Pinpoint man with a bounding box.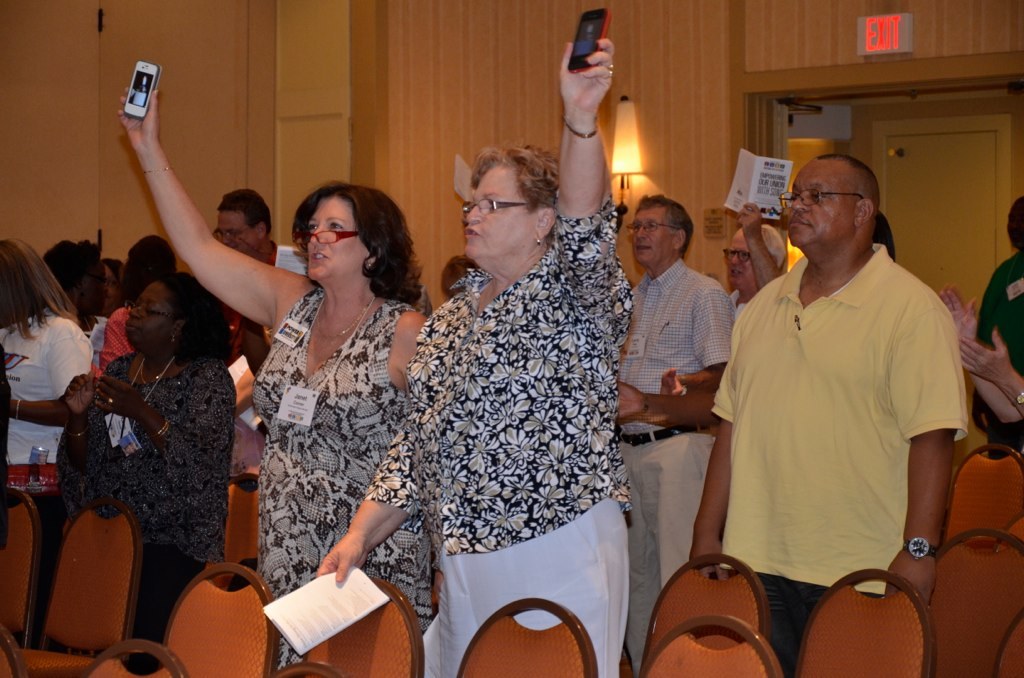
[616, 193, 740, 677].
